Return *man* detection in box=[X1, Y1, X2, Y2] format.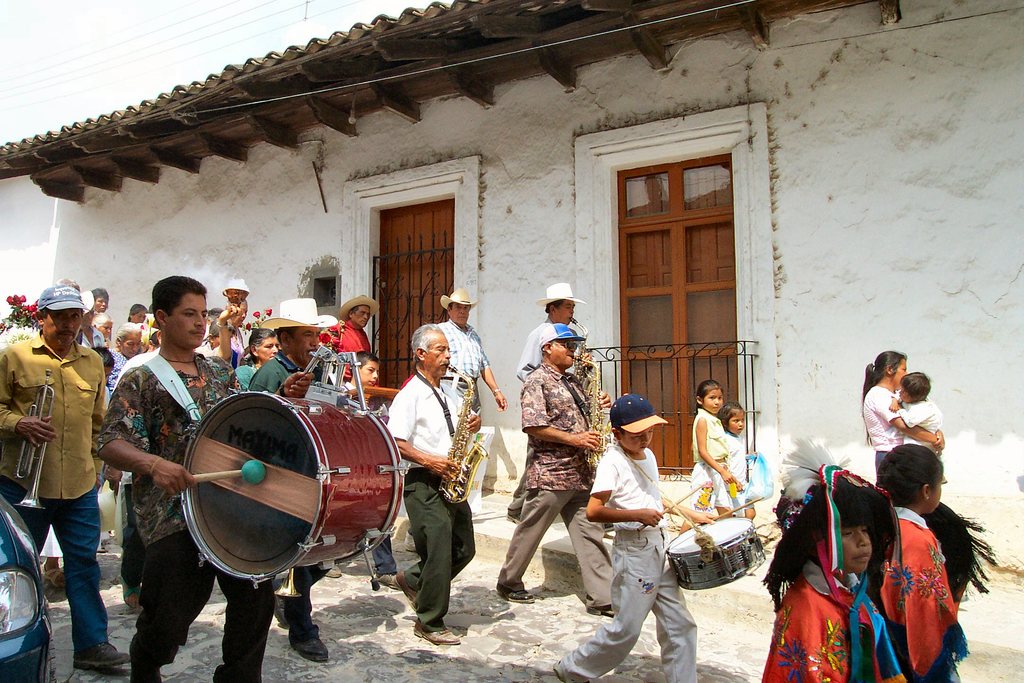
box=[435, 285, 508, 415].
